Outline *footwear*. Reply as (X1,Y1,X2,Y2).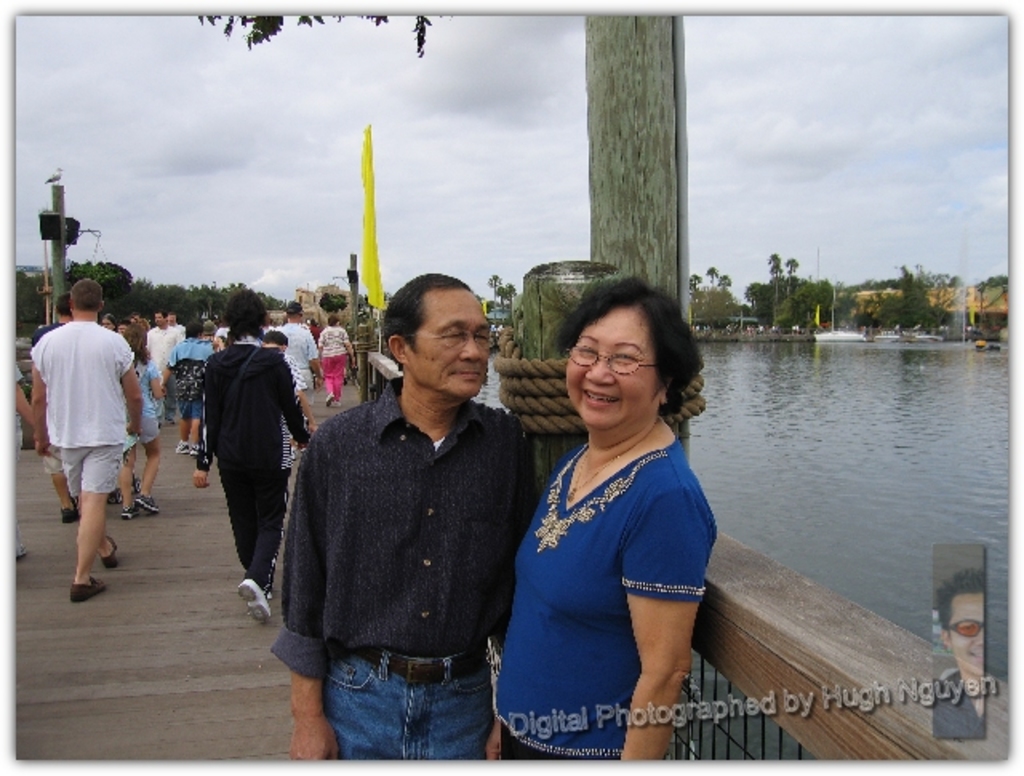
(238,578,272,624).
